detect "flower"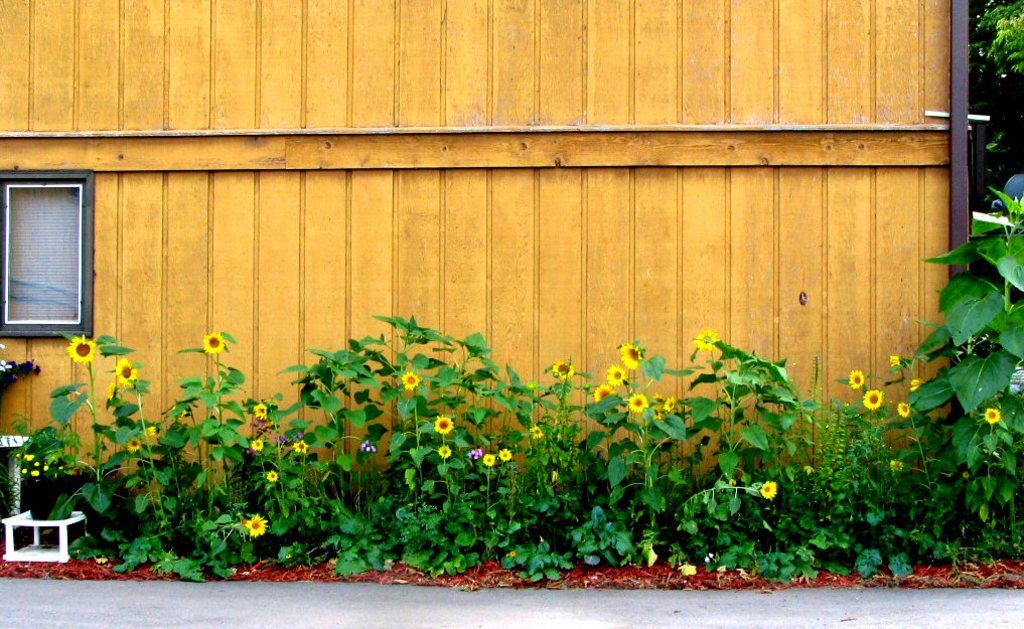
<bbox>552, 361, 574, 379</bbox>
